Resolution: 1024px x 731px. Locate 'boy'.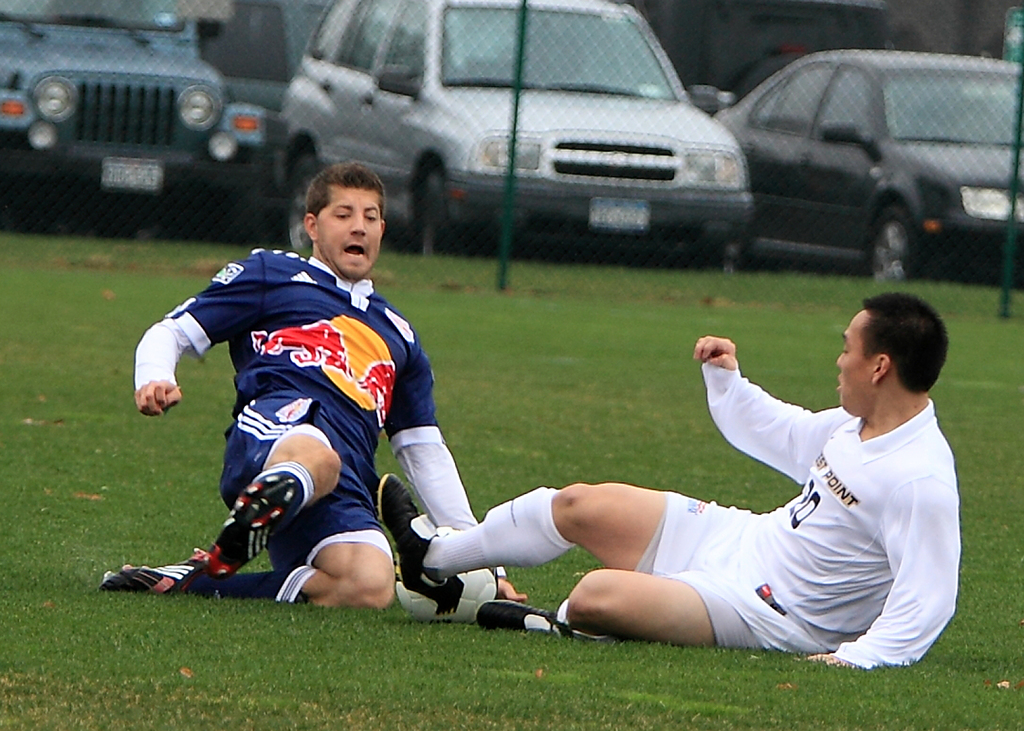
BBox(376, 288, 955, 669).
